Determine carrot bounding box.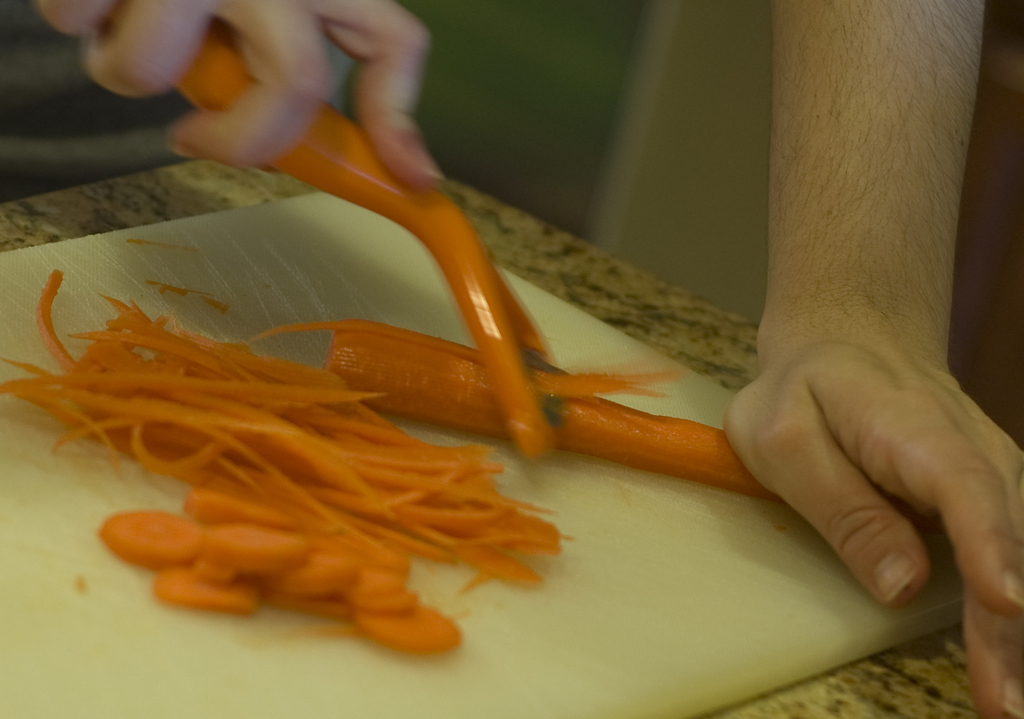
Determined: (x1=314, y1=308, x2=785, y2=506).
